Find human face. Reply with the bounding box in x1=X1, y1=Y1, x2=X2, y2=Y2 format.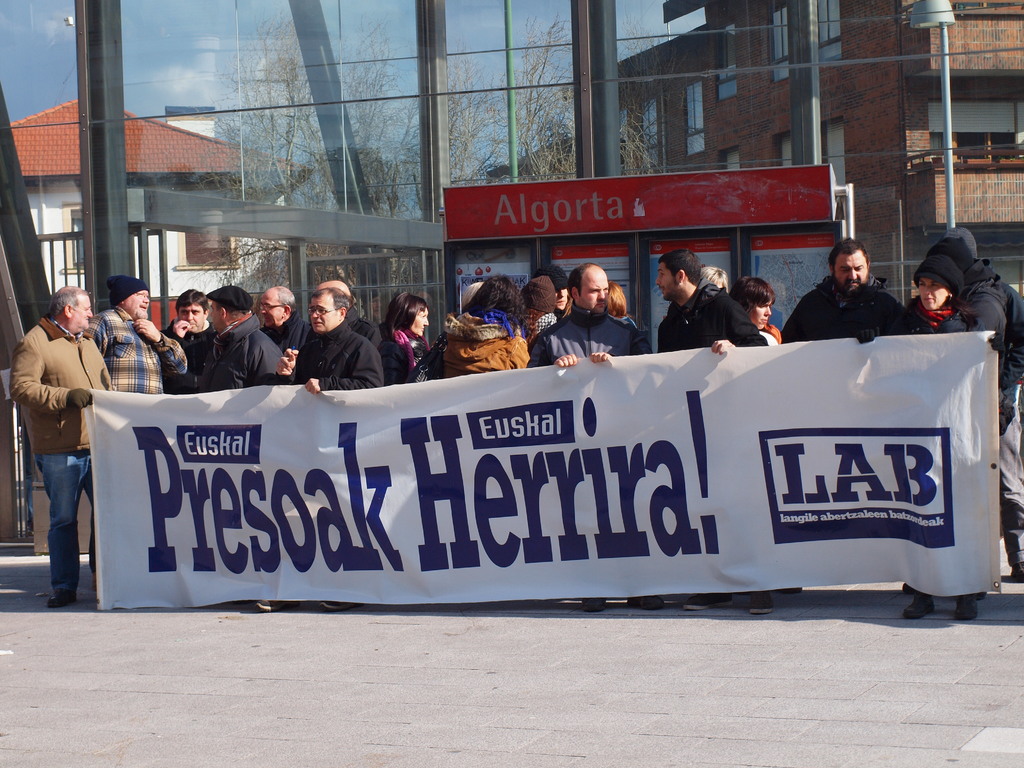
x1=751, y1=300, x2=773, y2=330.
